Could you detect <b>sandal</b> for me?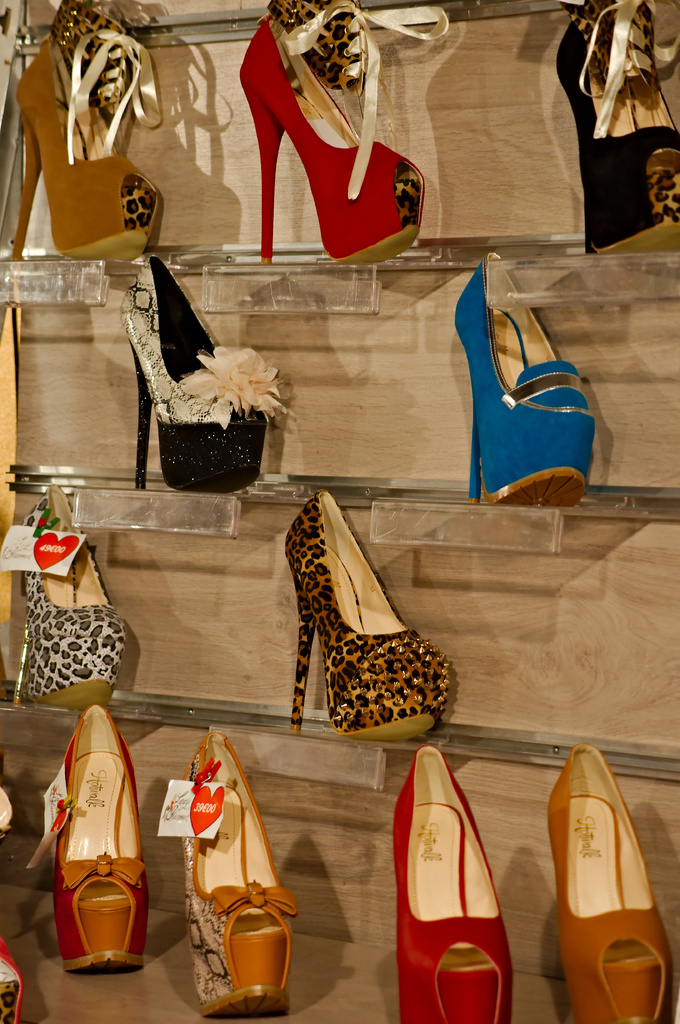
Detection result: box=[235, 0, 443, 267].
